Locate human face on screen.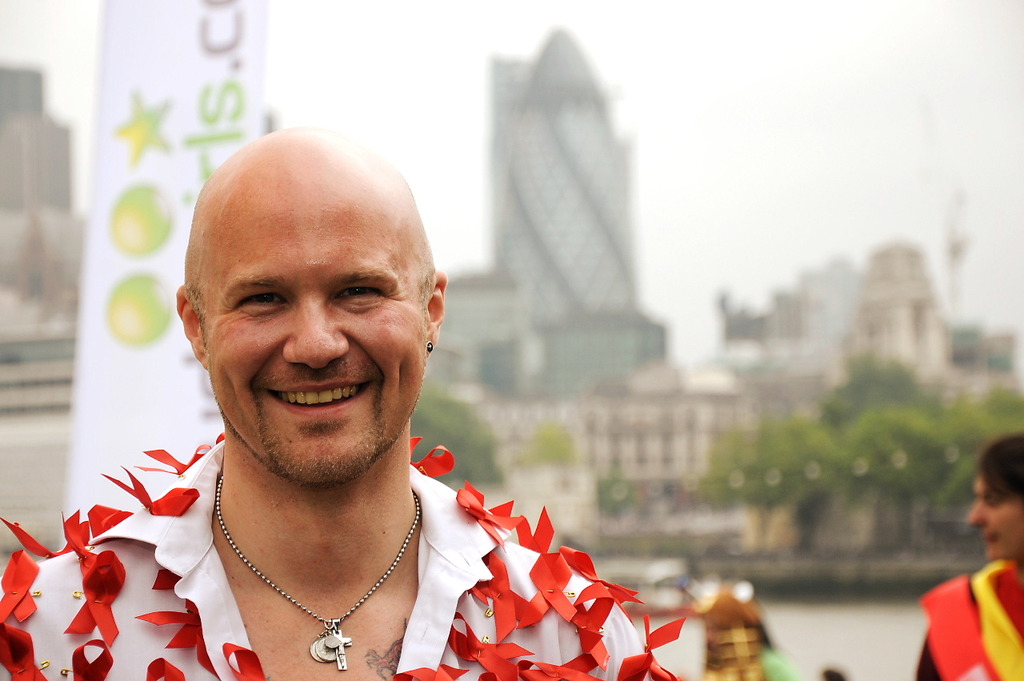
On screen at select_region(968, 481, 1023, 558).
